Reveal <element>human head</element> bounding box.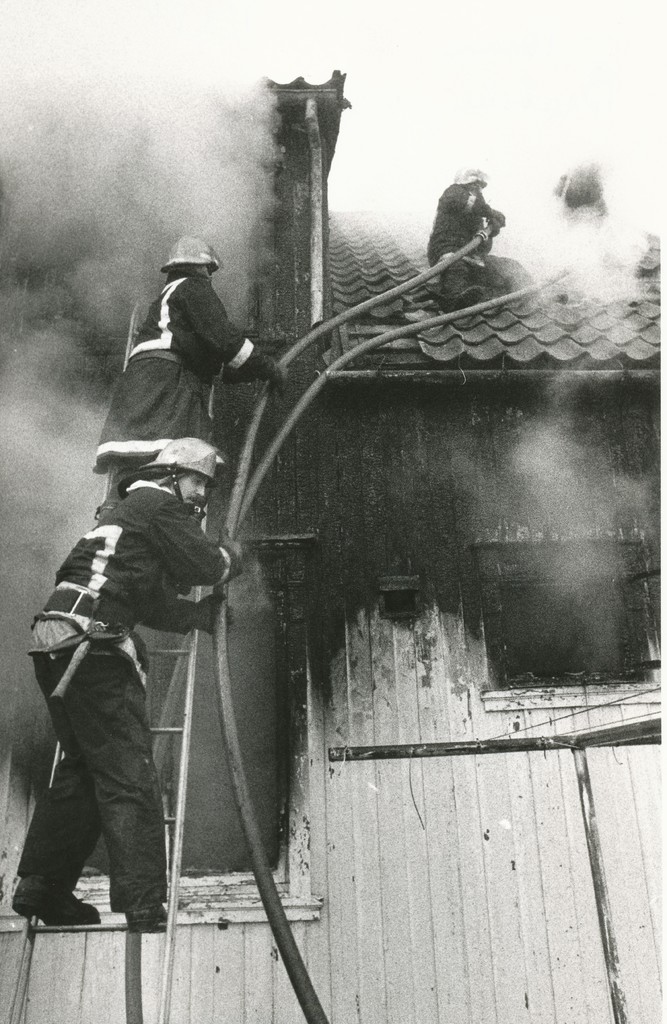
Revealed: {"x1": 459, "y1": 167, "x2": 489, "y2": 193}.
